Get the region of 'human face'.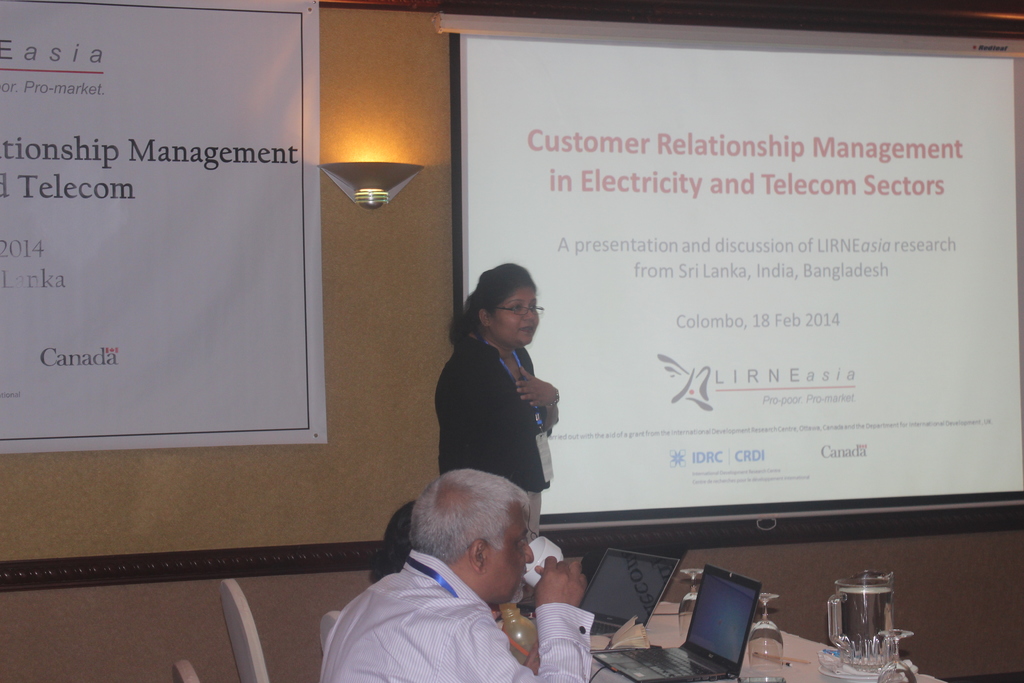
x1=492, y1=282, x2=541, y2=345.
